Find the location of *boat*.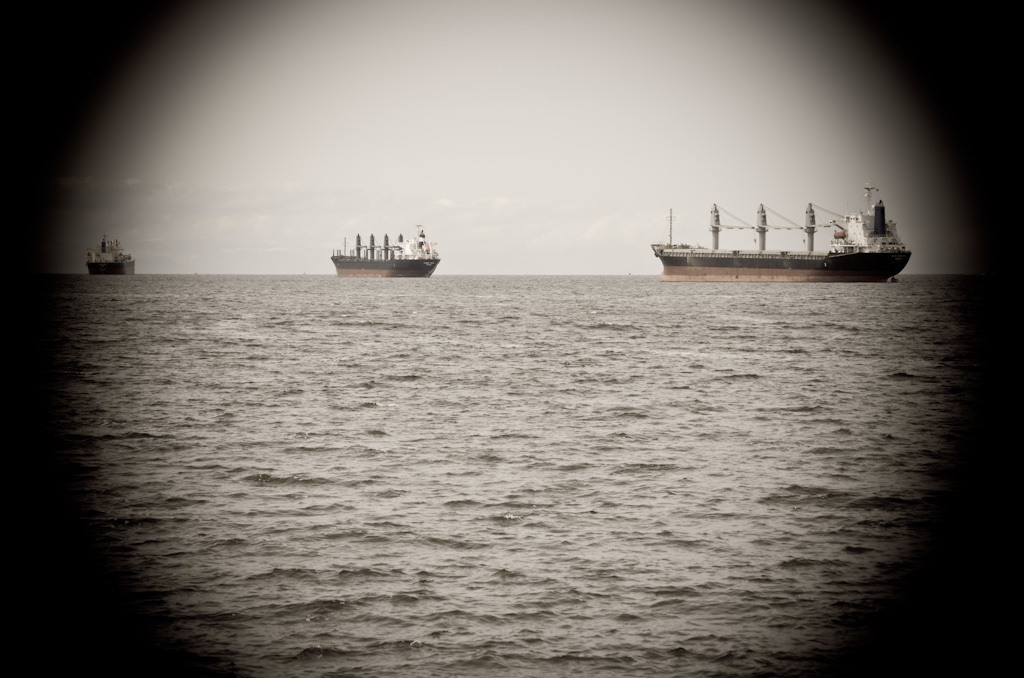
Location: box(649, 175, 920, 276).
